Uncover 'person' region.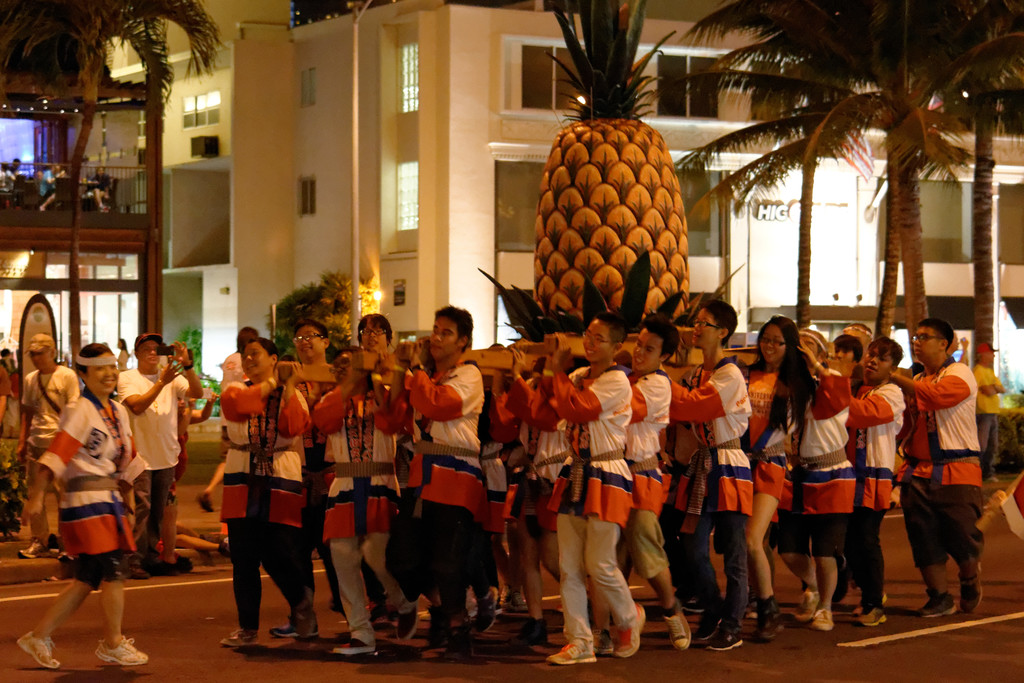
Uncovered: left=163, top=397, right=213, bottom=570.
